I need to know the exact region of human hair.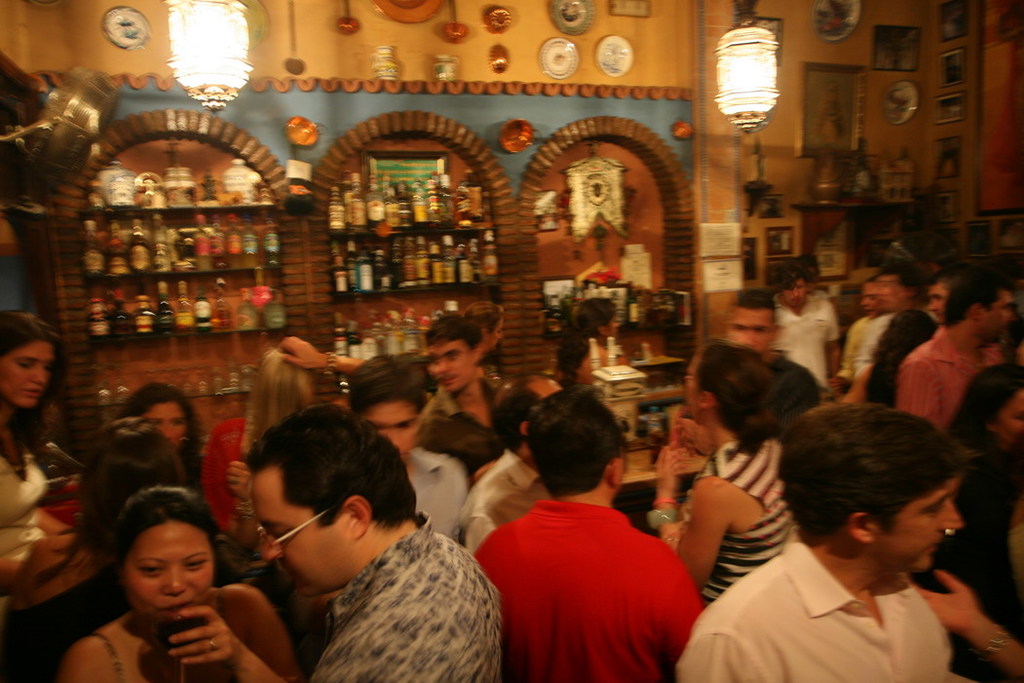
Region: 0, 315, 69, 479.
